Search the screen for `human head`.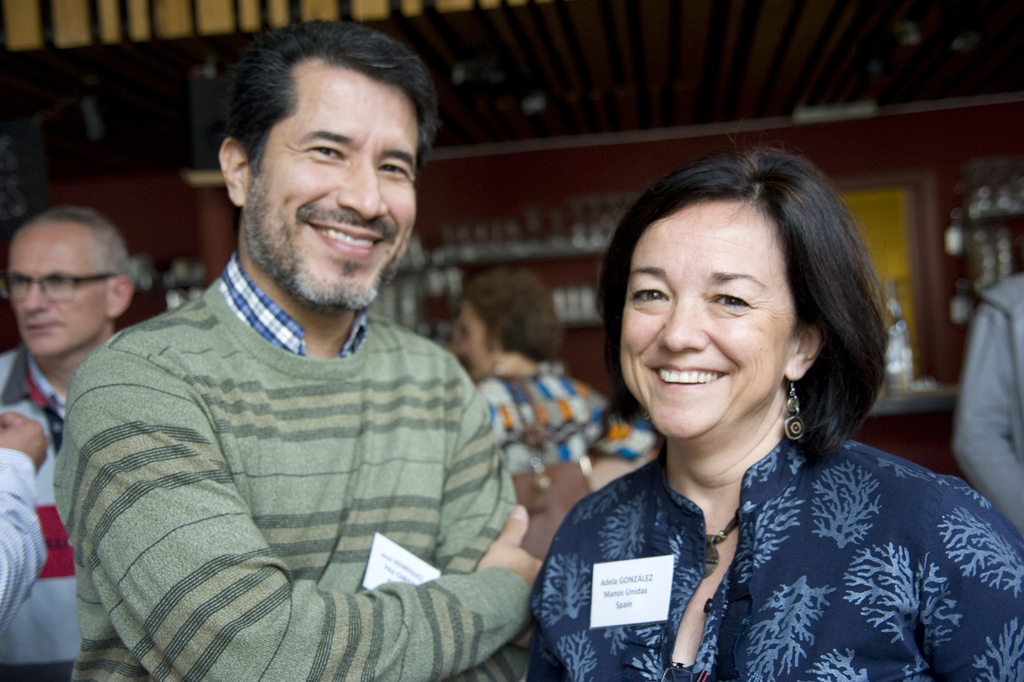
Found at {"left": 0, "top": 201, "right": 143, "bottom": 363}.
